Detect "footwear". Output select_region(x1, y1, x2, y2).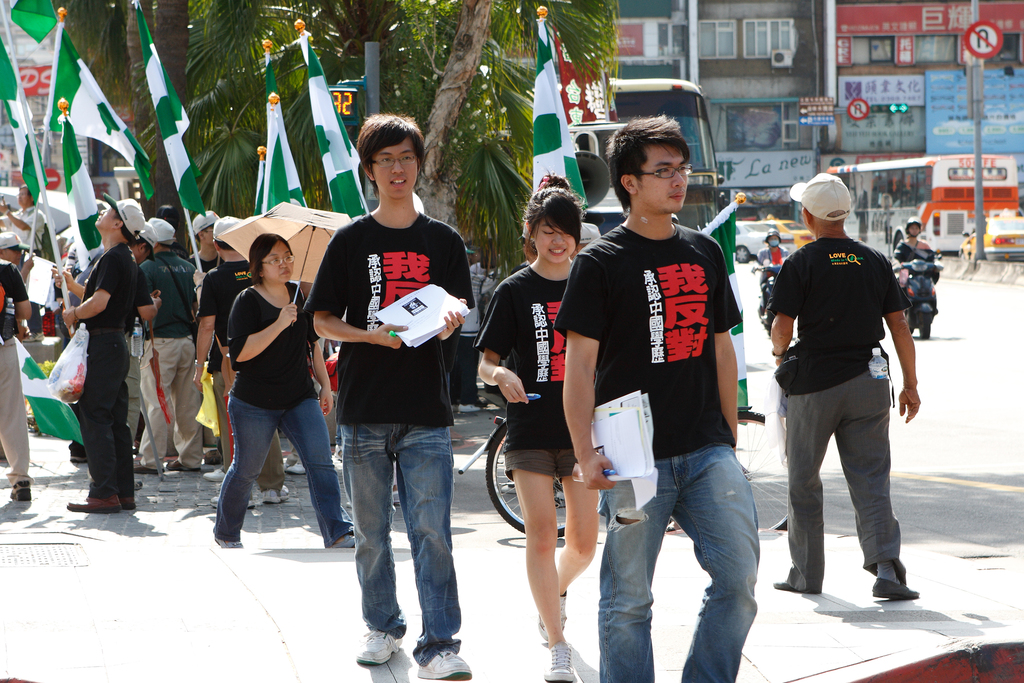
select_region(539, 644, 577, 682).
